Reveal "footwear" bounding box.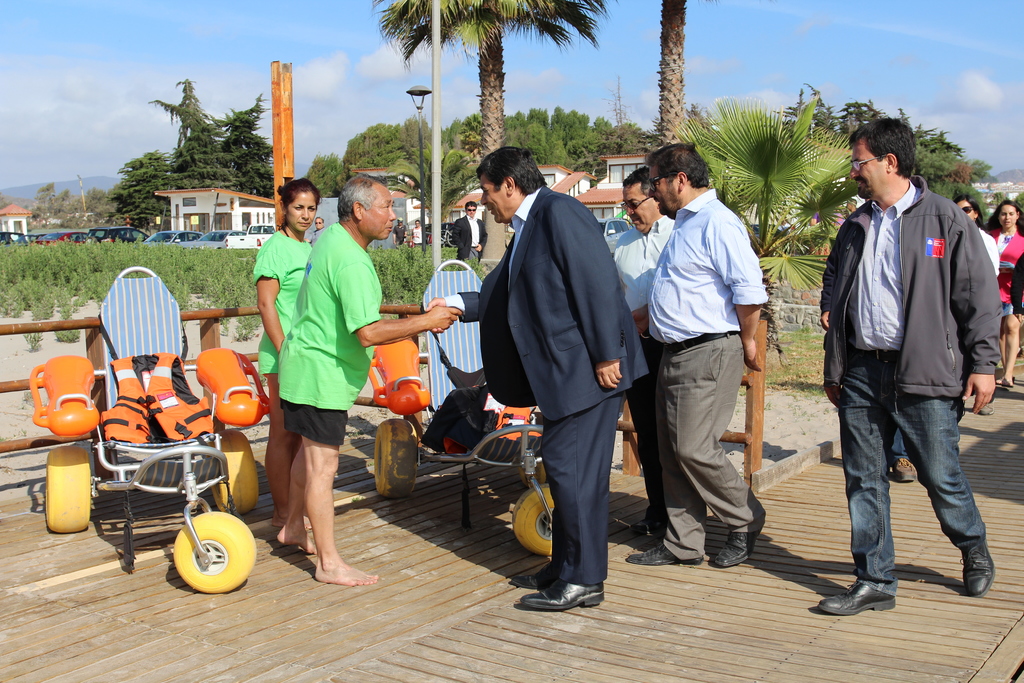
Revealed: rect(630, 514, 664, 533).
